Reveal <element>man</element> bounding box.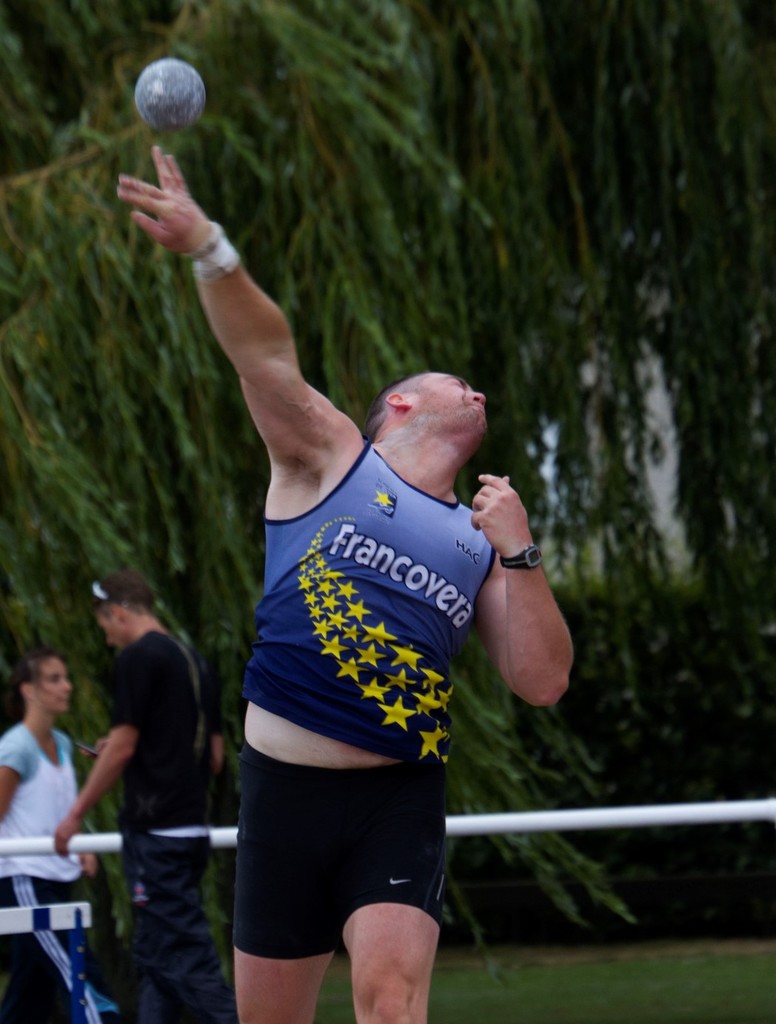
Revealed: box(162, 146, 568, 1003).
